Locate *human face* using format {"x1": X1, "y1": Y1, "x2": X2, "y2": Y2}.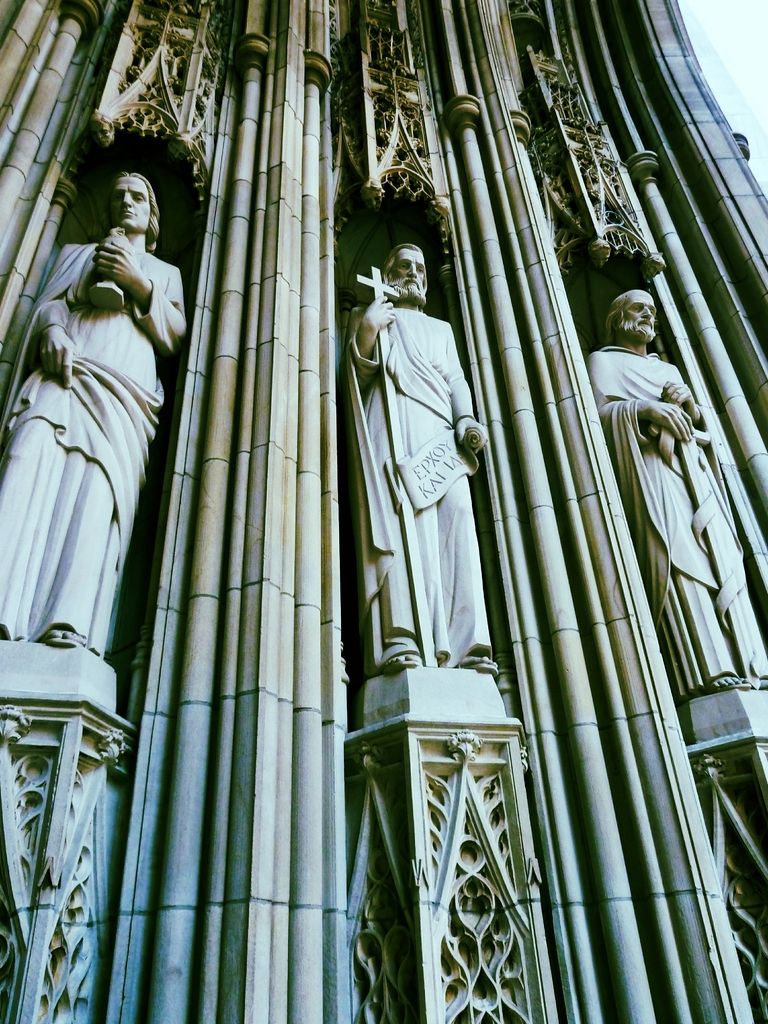
{"x1": 114, "y1": 174, "x2": 152, "y2": 227}.
